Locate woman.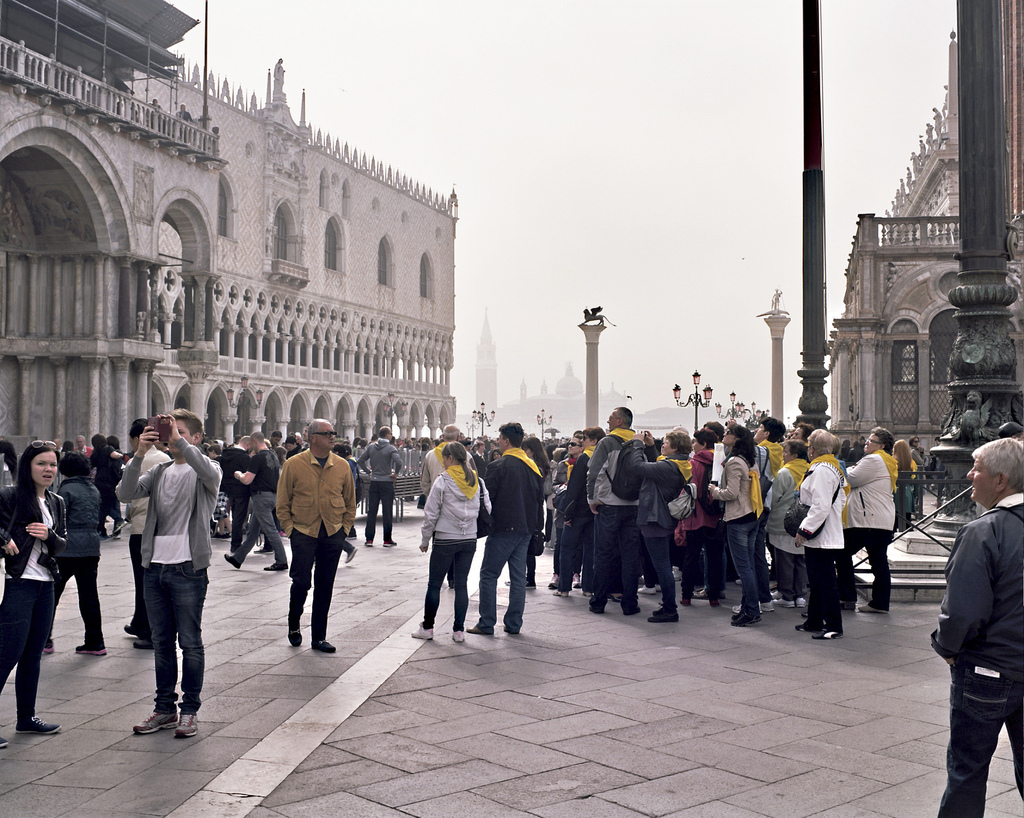
Bounding box: select_region(0, 436, 72, 753).
